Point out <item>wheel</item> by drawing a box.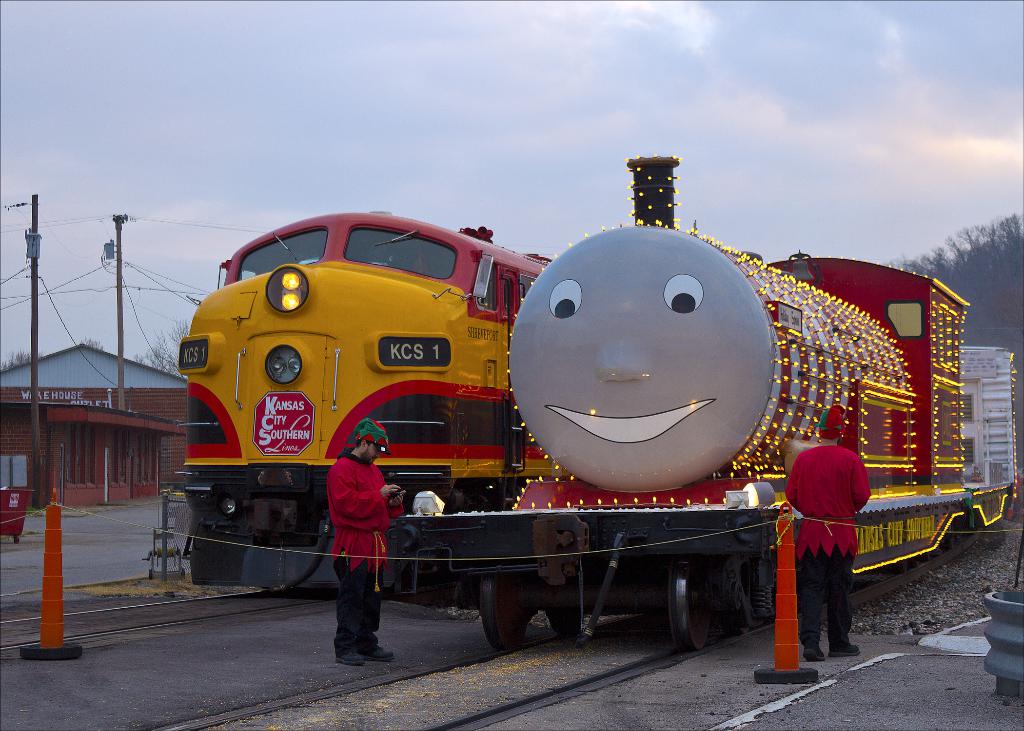
13, 537, 20, 545.
